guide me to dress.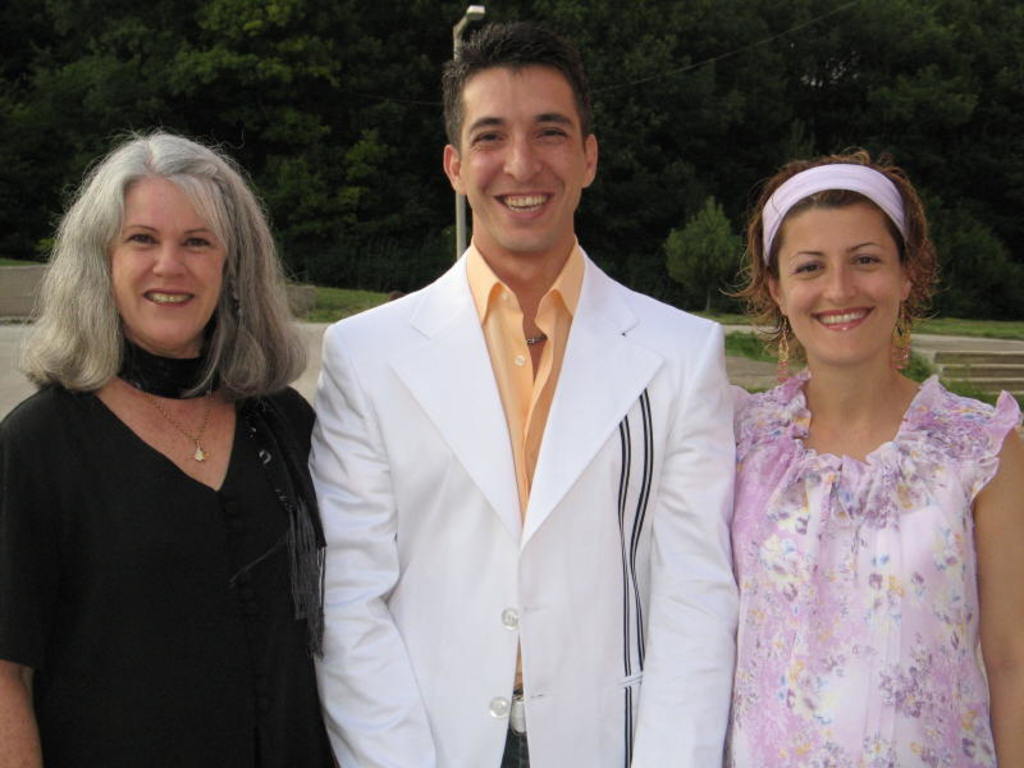
Guidance: (0,343,321,767).
